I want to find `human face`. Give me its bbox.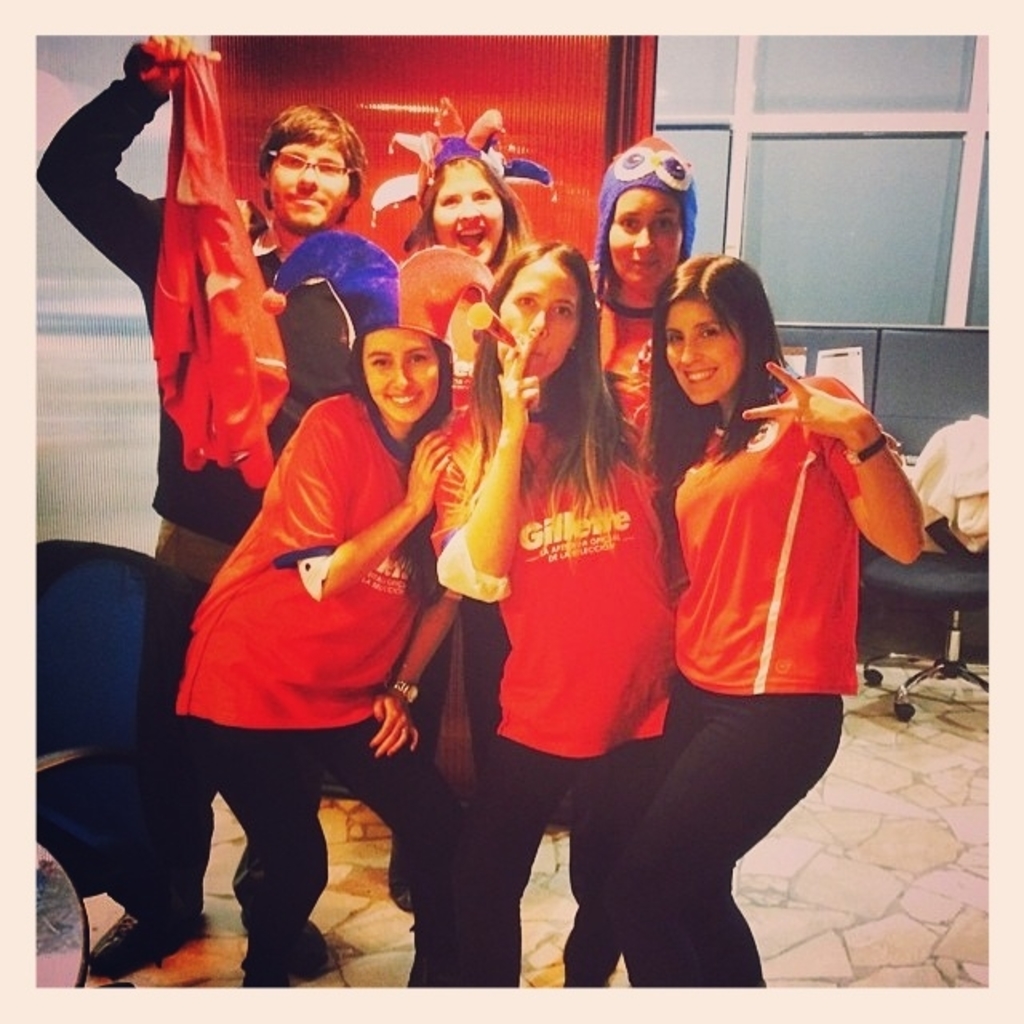
bbox(608, 189, 685, 283).
